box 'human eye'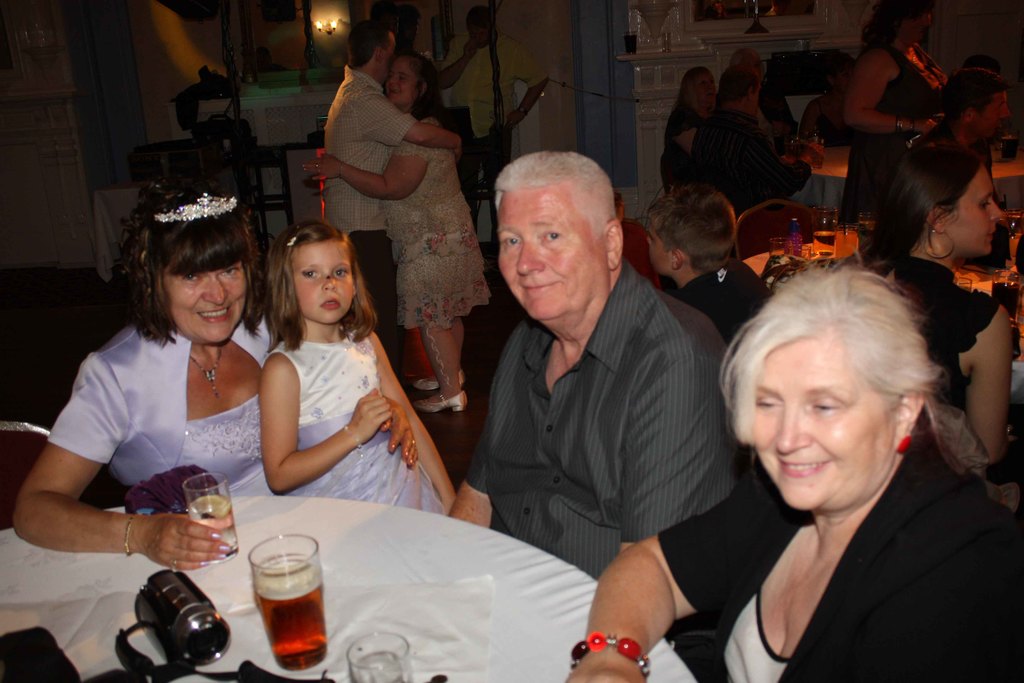
{"left": 503, "top": 235, "right": 522, "bottom": 248}
